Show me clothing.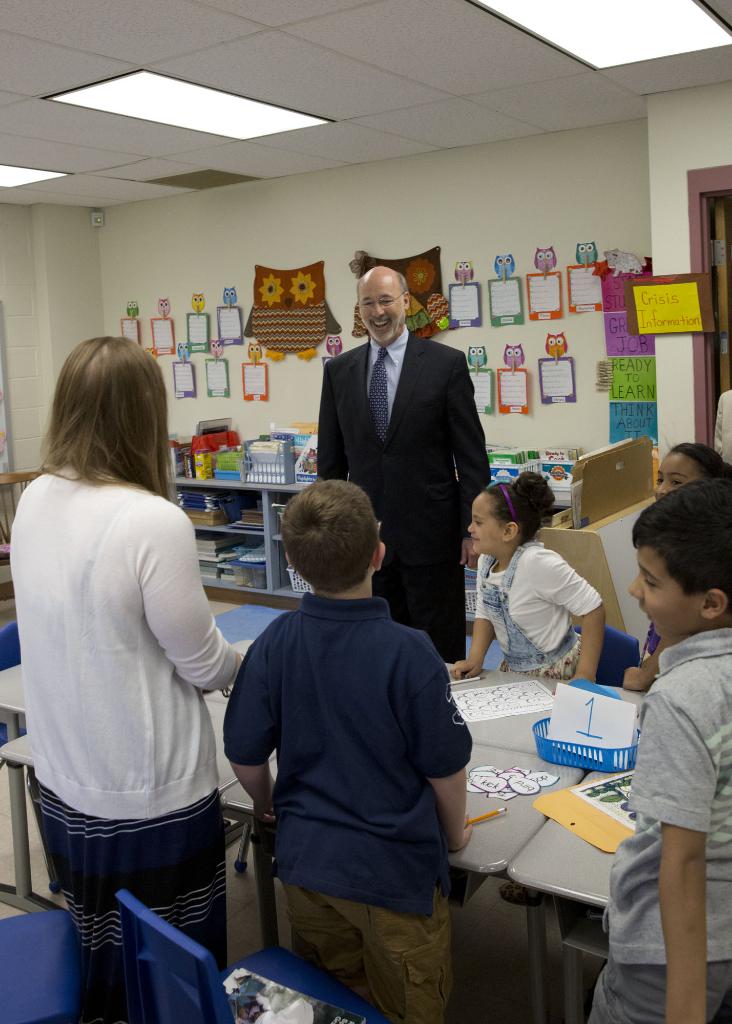
clothing is here: {"left": 477, "top": 538, "right": 607, "bottom": 678}.
